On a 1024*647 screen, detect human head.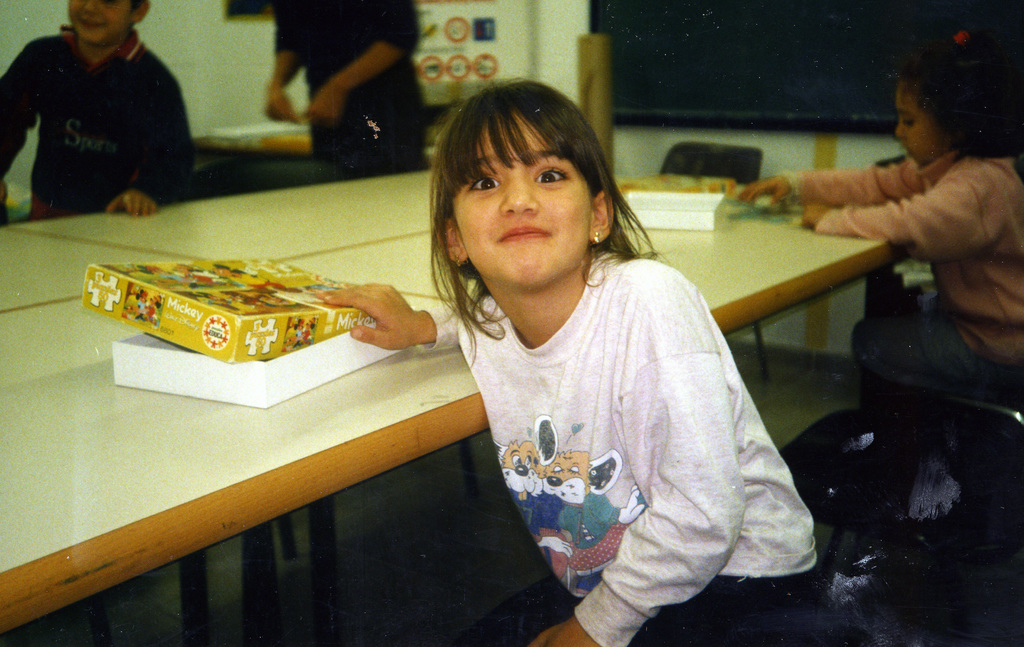
Rect(435, 86, 636, 286).
